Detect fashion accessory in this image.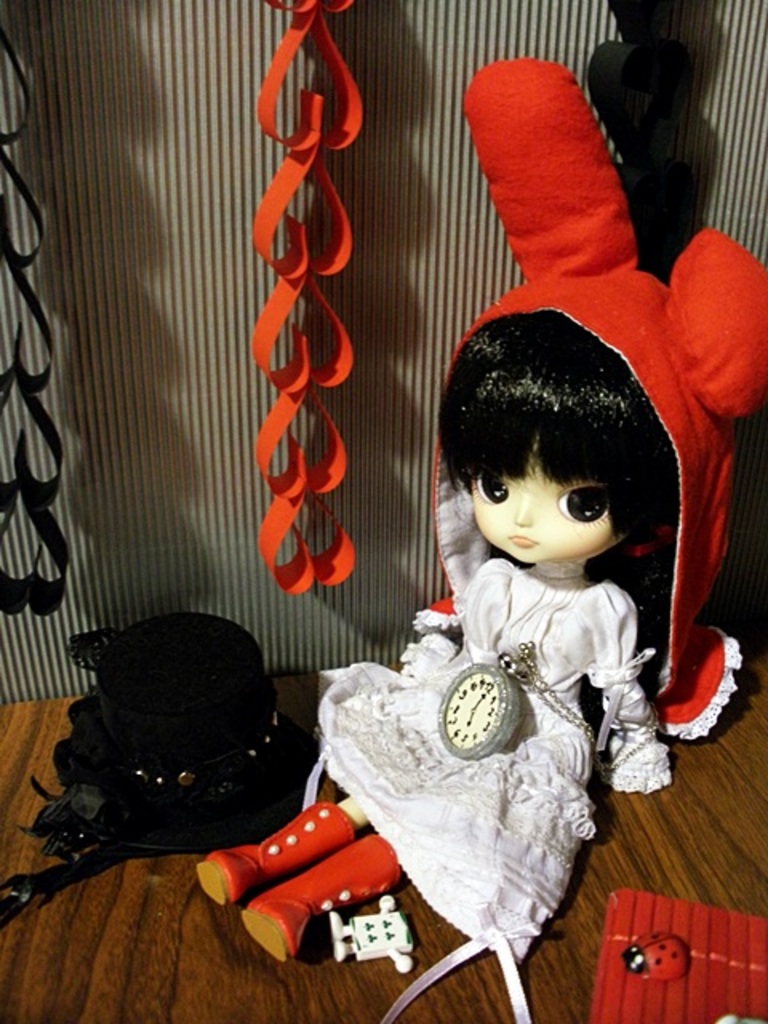
Detection: l=0, t=613, r=317, b=922.
